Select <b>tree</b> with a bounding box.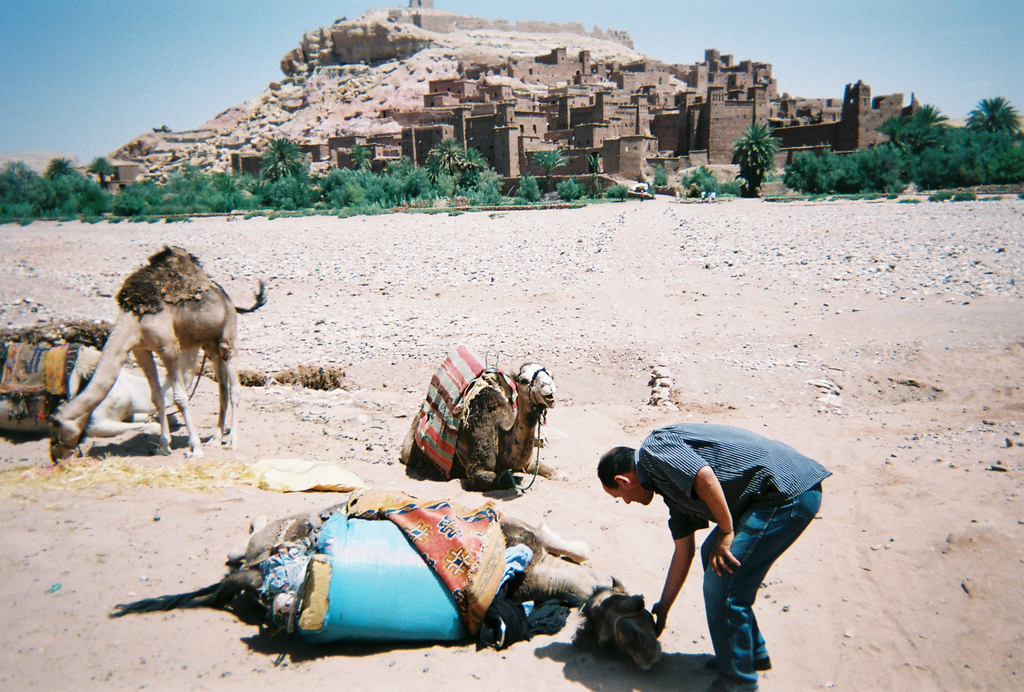
(x1=897, y1=89, x2=950, y2=138).
